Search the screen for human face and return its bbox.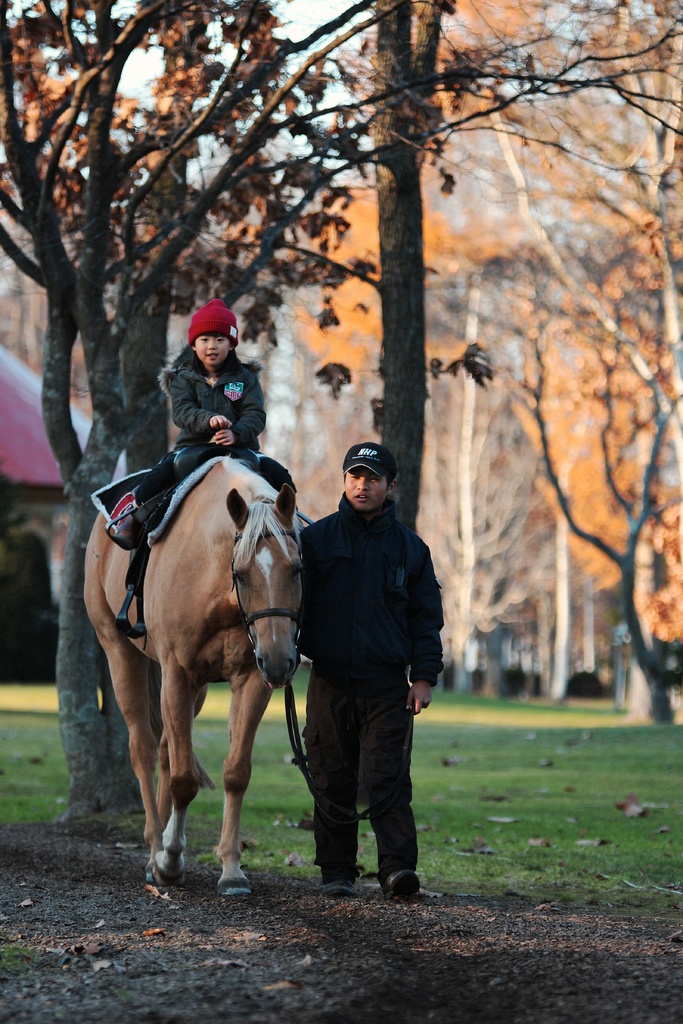
Found: region(347, 468, 388, 510).
